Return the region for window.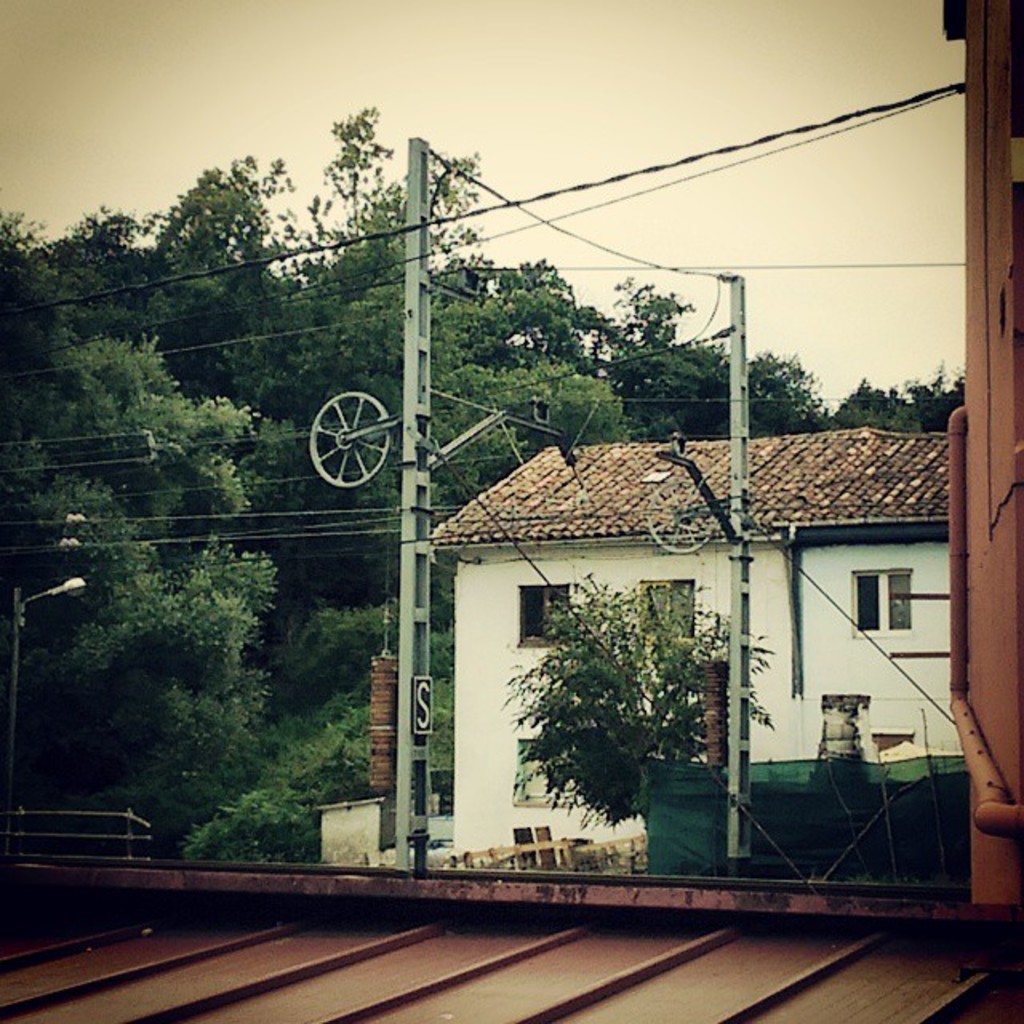
[x1=517, y1=736, x2=581, y2=811].
